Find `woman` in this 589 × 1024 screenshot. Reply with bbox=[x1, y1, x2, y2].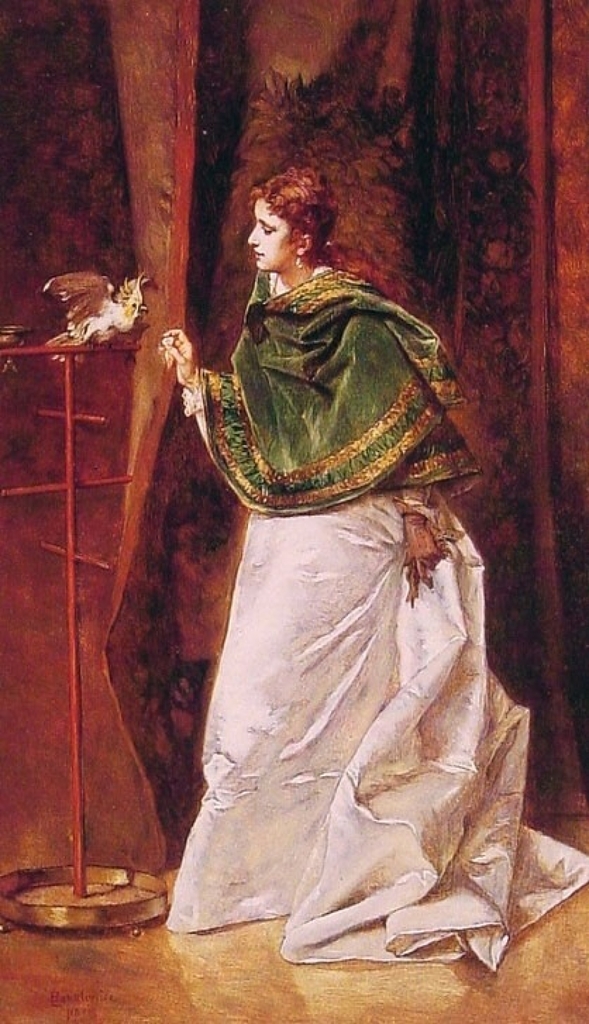
bbox=[160, 165, 588, 960].
